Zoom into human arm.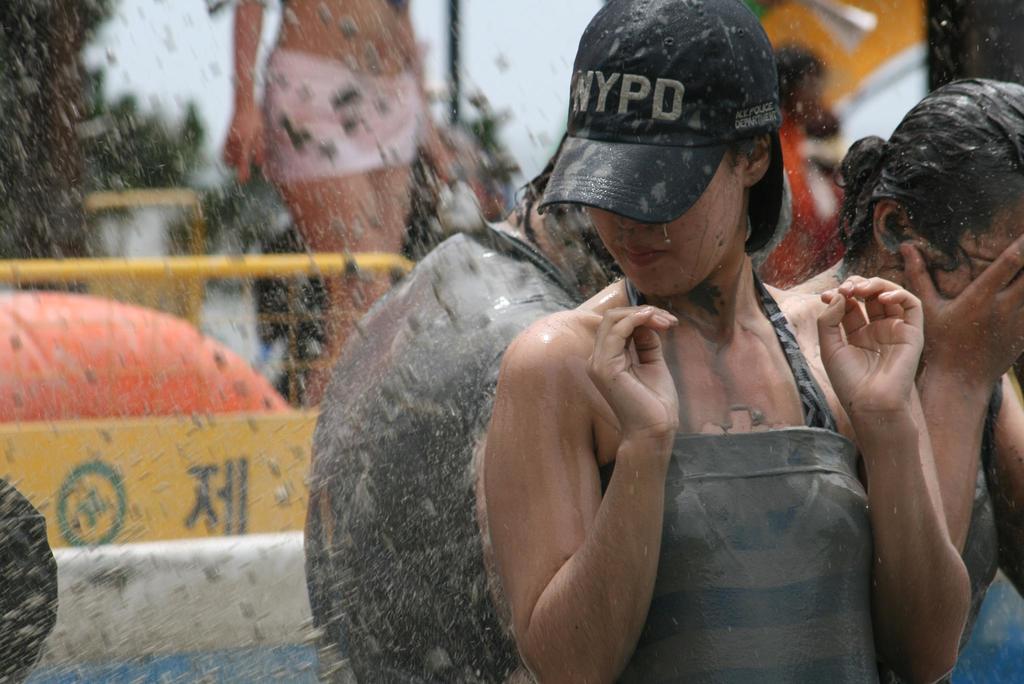
Zoom target: bbox=[783, 271, 973, 683].
